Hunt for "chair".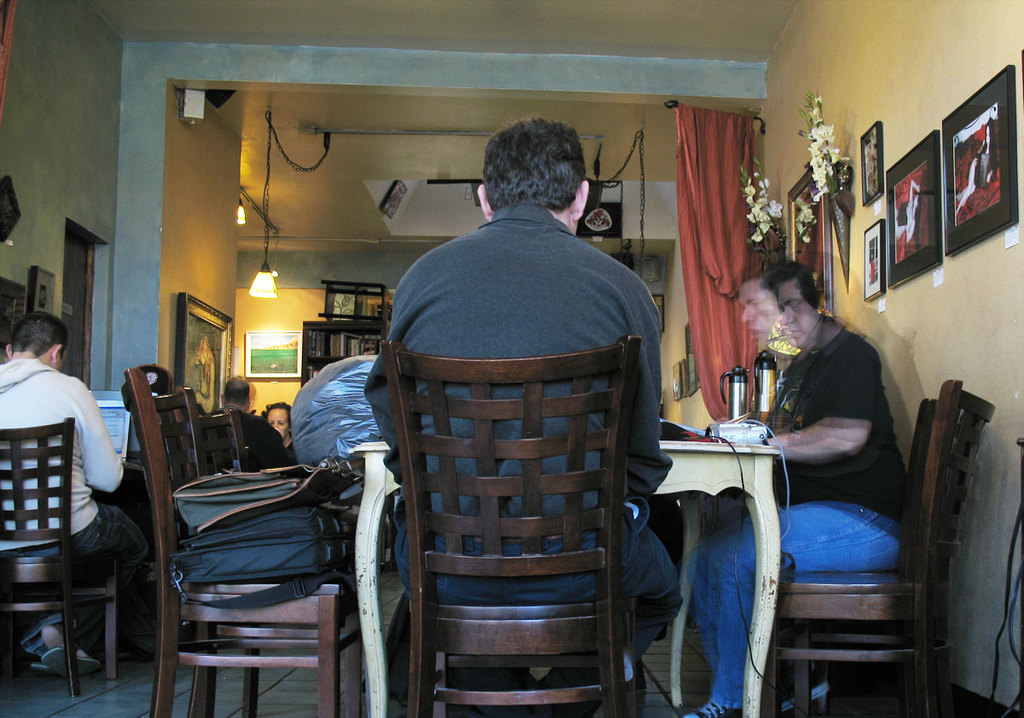
Hunted down at bbox=[760, 378, 1001, 717].
